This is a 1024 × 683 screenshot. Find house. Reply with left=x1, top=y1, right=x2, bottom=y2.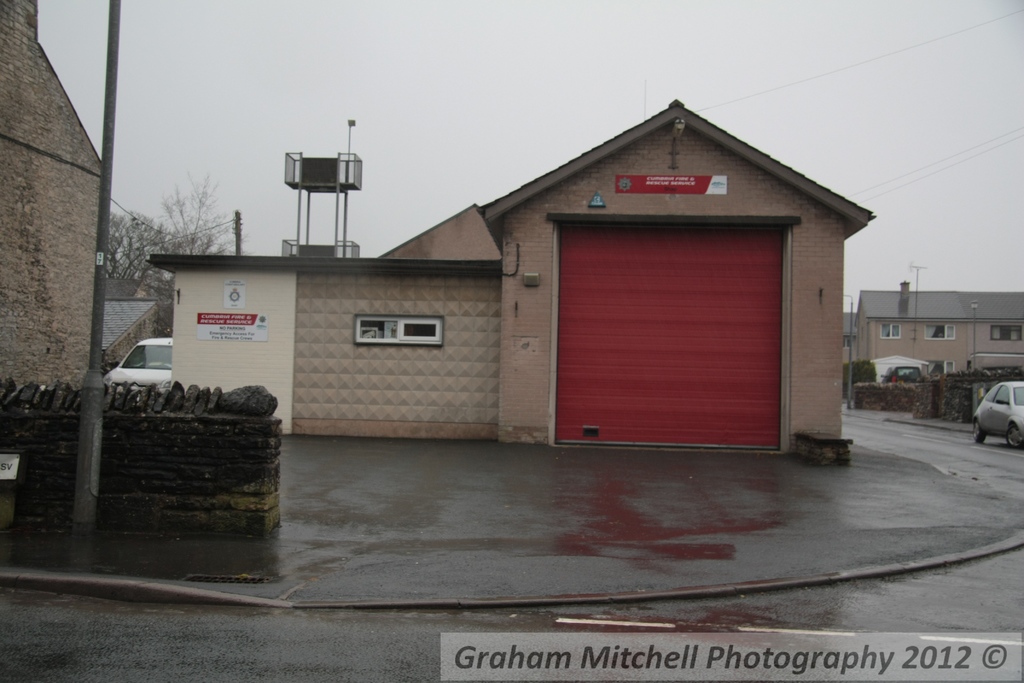
left=850, top=286, right=1023, bottom=388.
